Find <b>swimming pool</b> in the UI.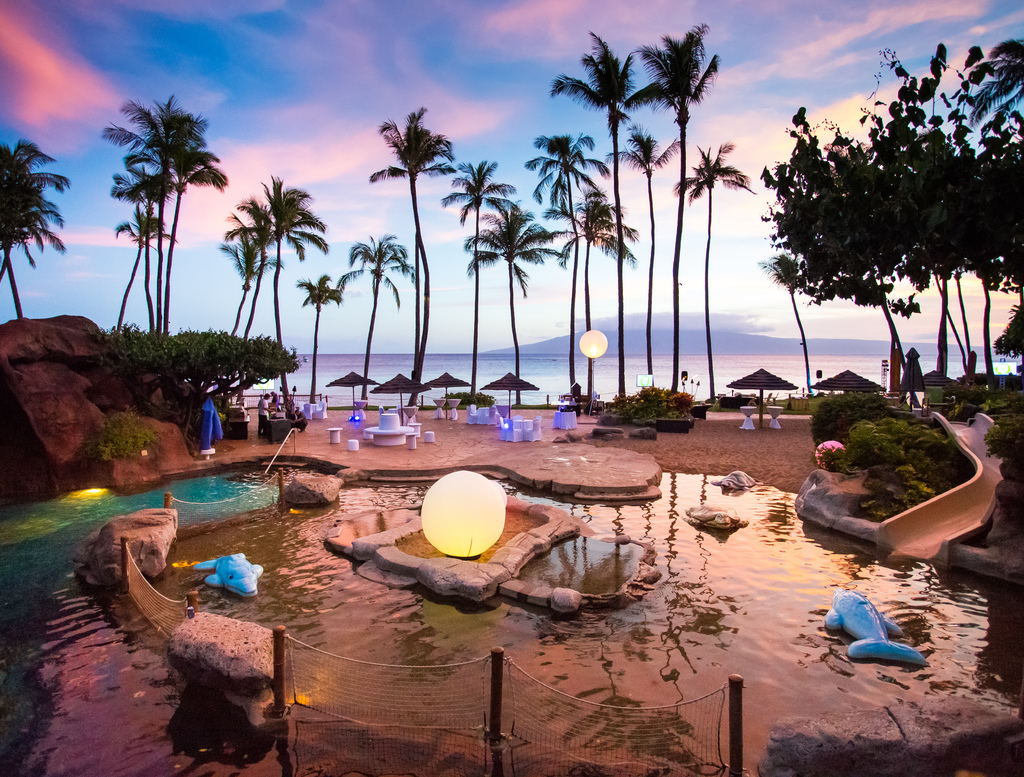
UI element at pyautogui.locateOnScreen(0, 457, 1023, 776).
